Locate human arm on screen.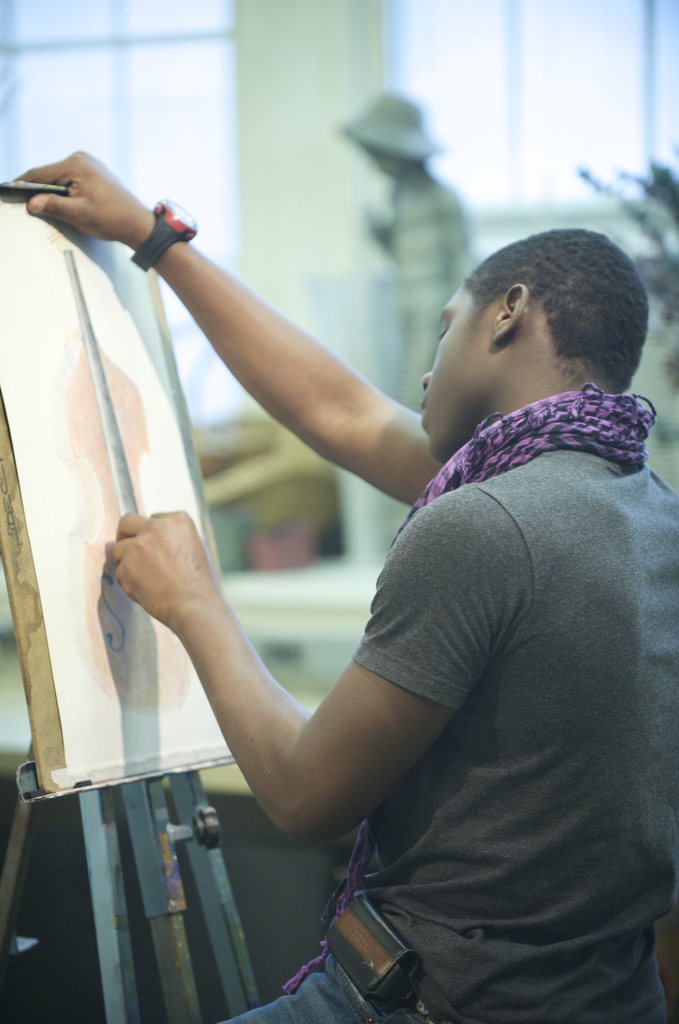
On screen at left=7, top=140, right=448, bottom=508.
